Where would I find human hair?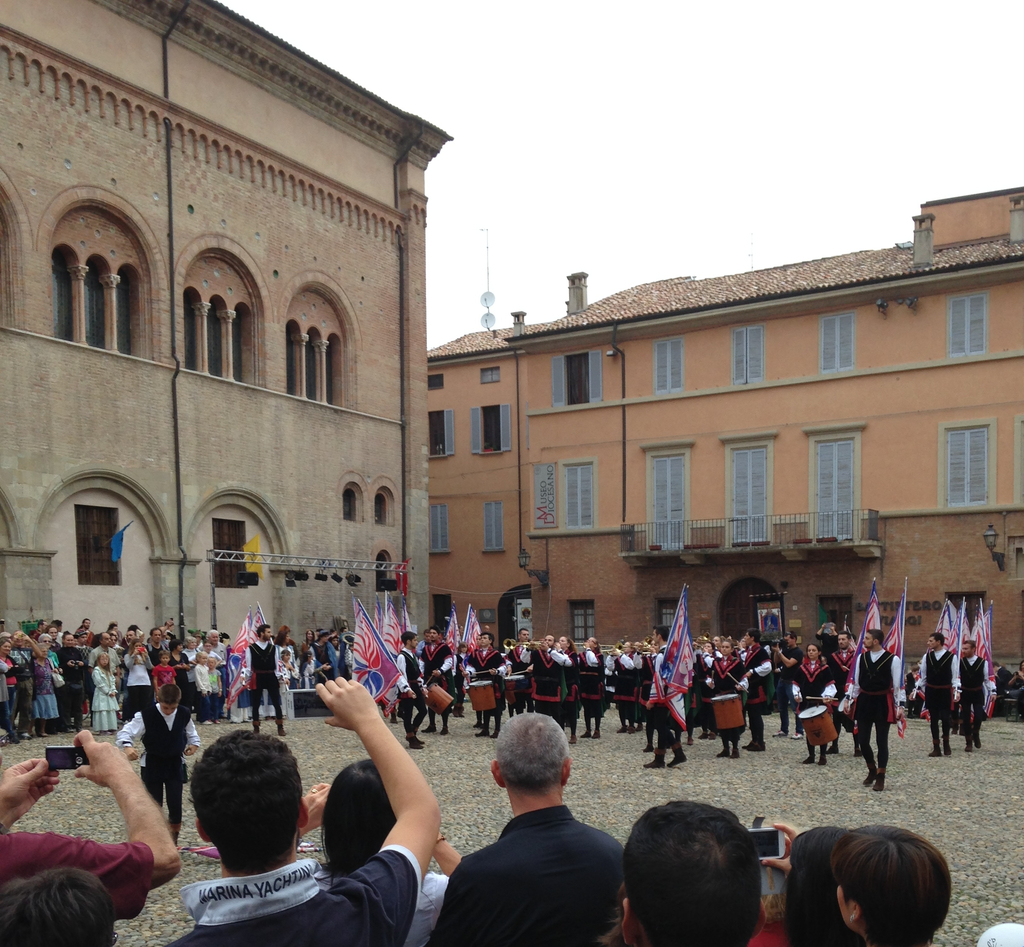
At crop(456, 642, 468, 654).
